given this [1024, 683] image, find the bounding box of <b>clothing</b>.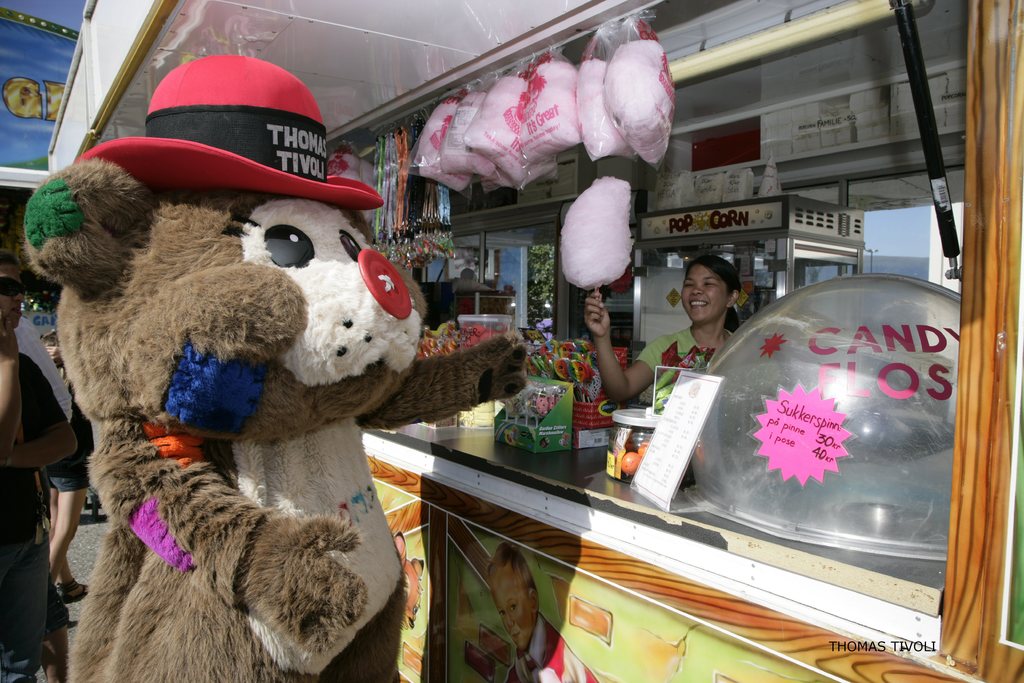
12/309/79/417.
